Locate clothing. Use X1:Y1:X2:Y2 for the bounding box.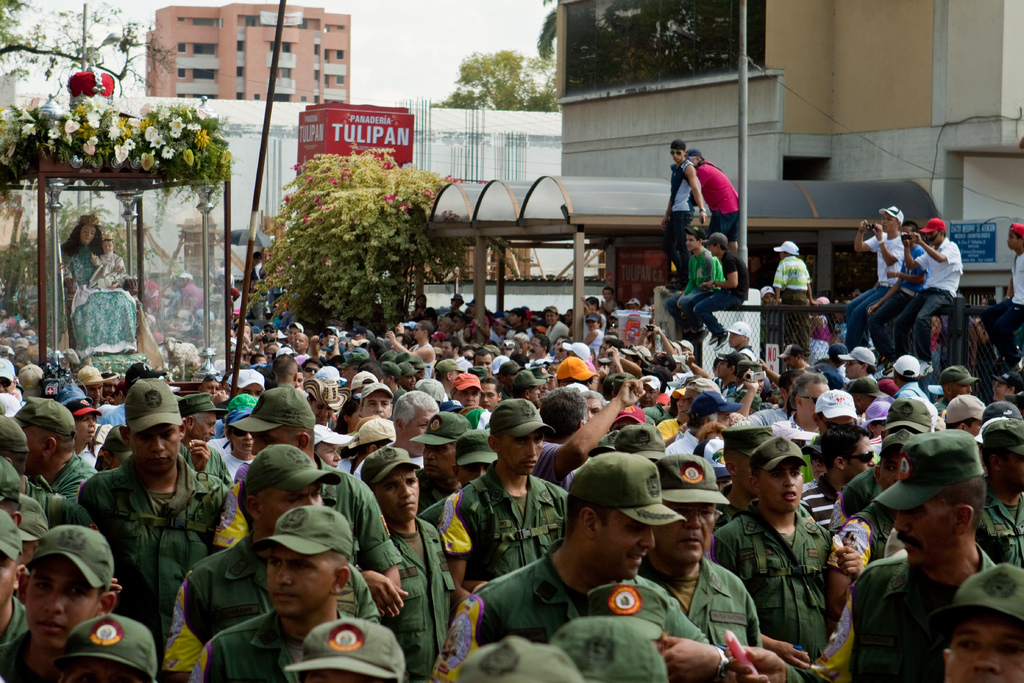
677:373:703:388.
